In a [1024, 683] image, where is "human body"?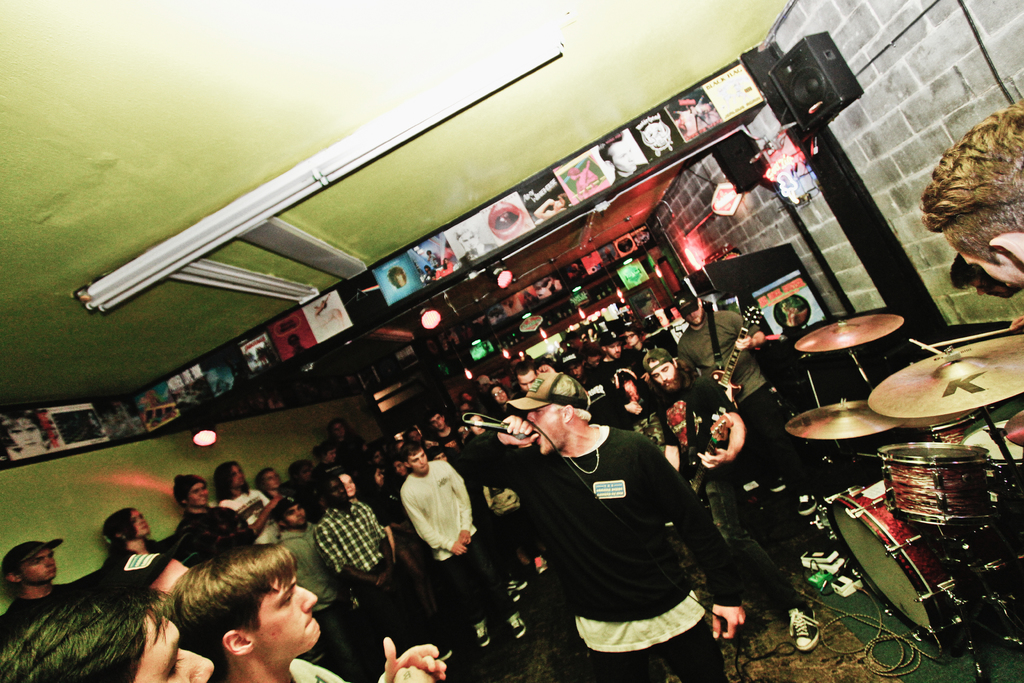
BBox(678, 292, 816, 530).
